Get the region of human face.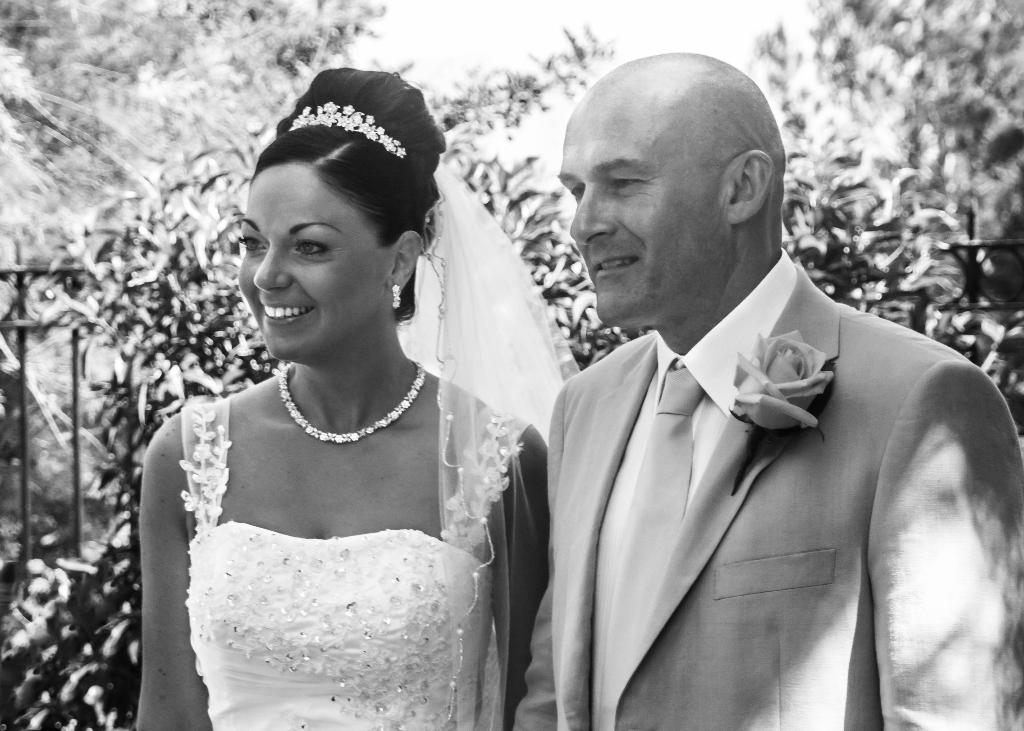
[left=556, top=107, right=743, bottom=328].
